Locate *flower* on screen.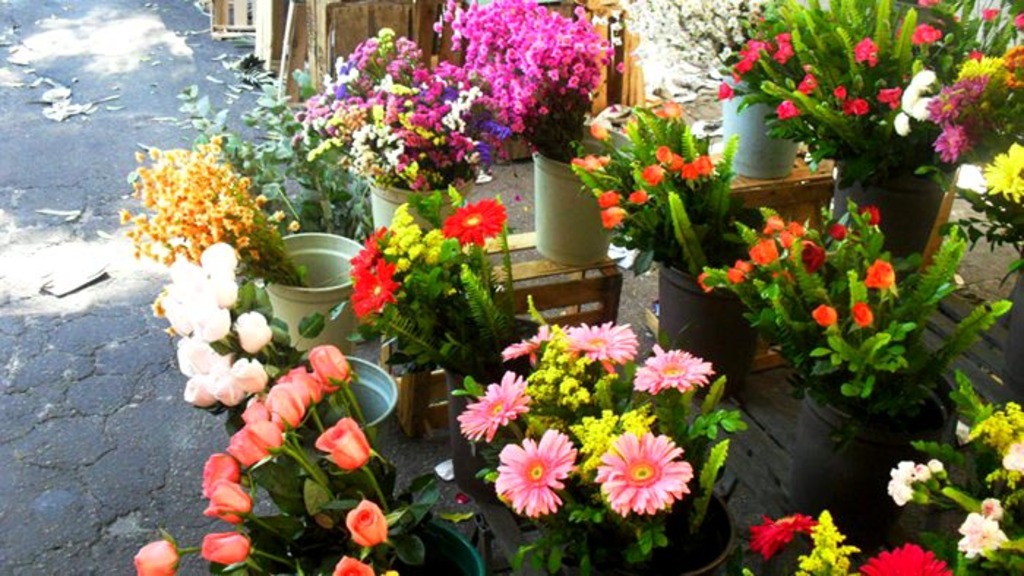
On screen at (730,266,746,284).
